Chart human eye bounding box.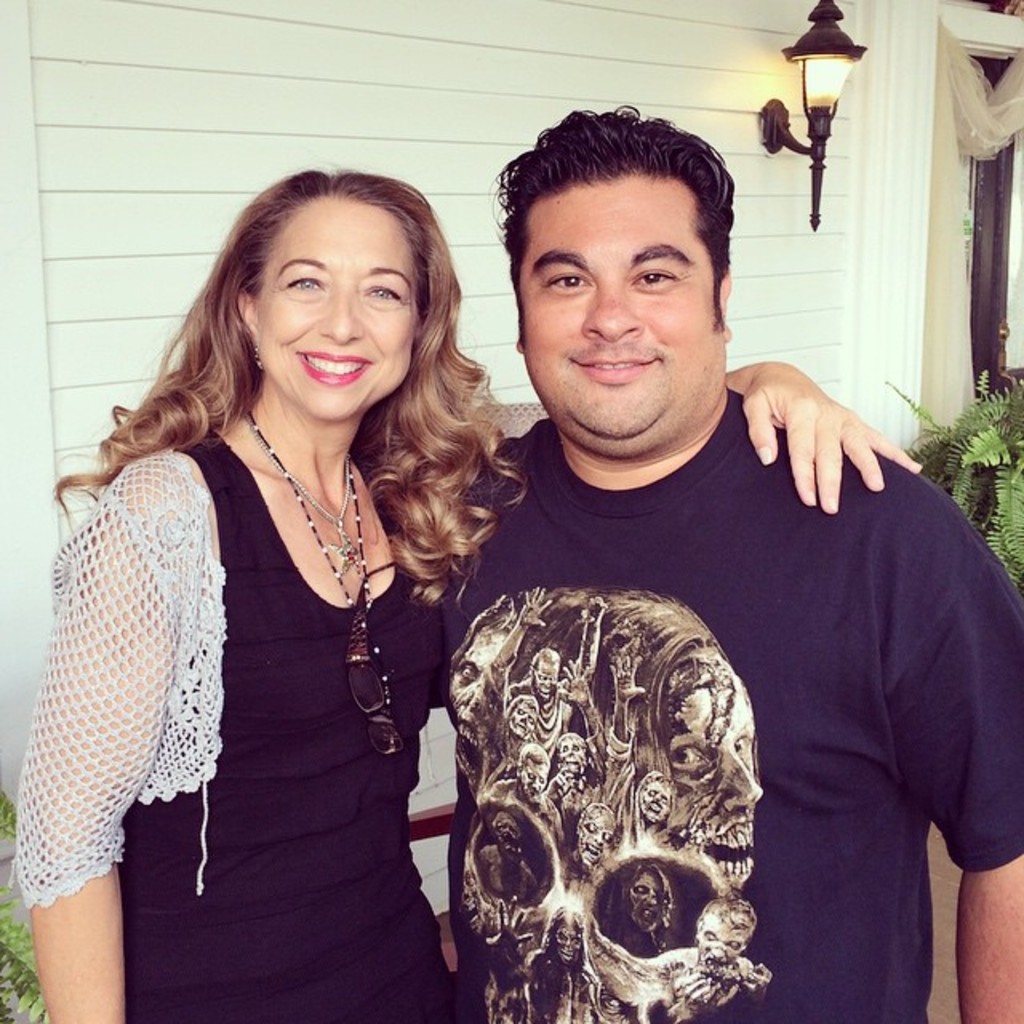
Charted: (left=285, top=270, right=323, bottom=301).
